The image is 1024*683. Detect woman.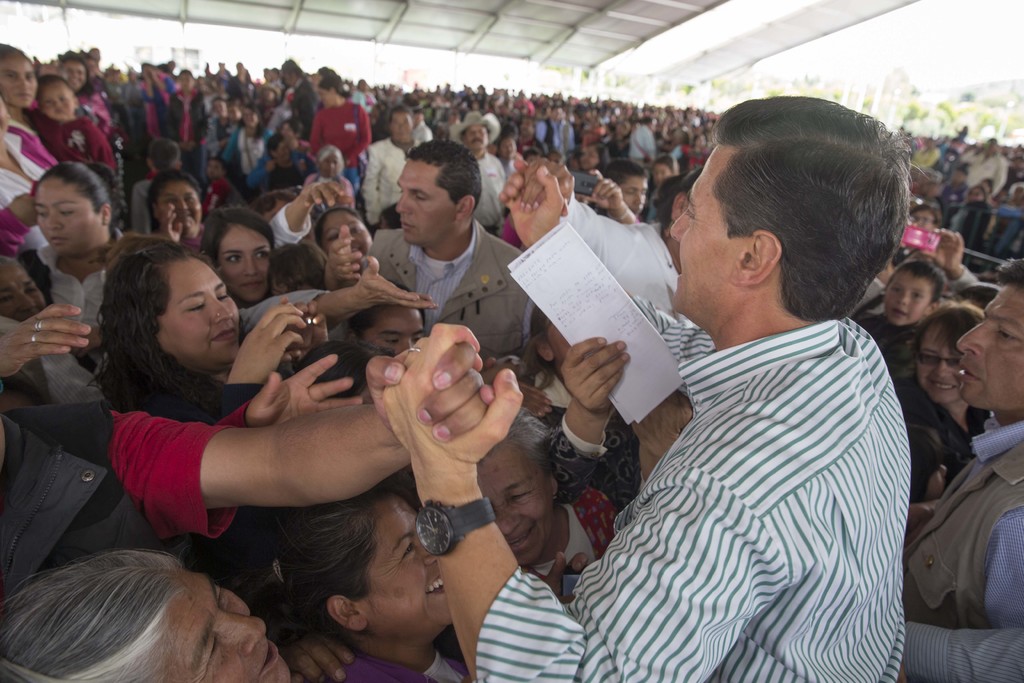
Detection: crop(210, 201, 439, 362).
